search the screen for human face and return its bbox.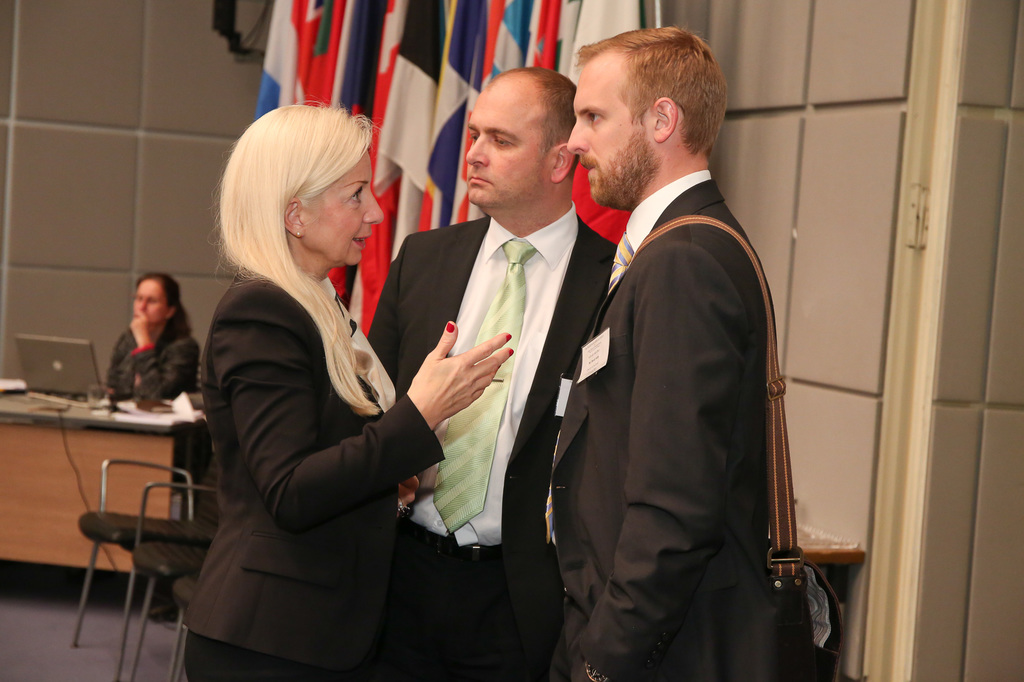
Found: pyautogui.locateOnScreen(564, 56, 650, 193).
